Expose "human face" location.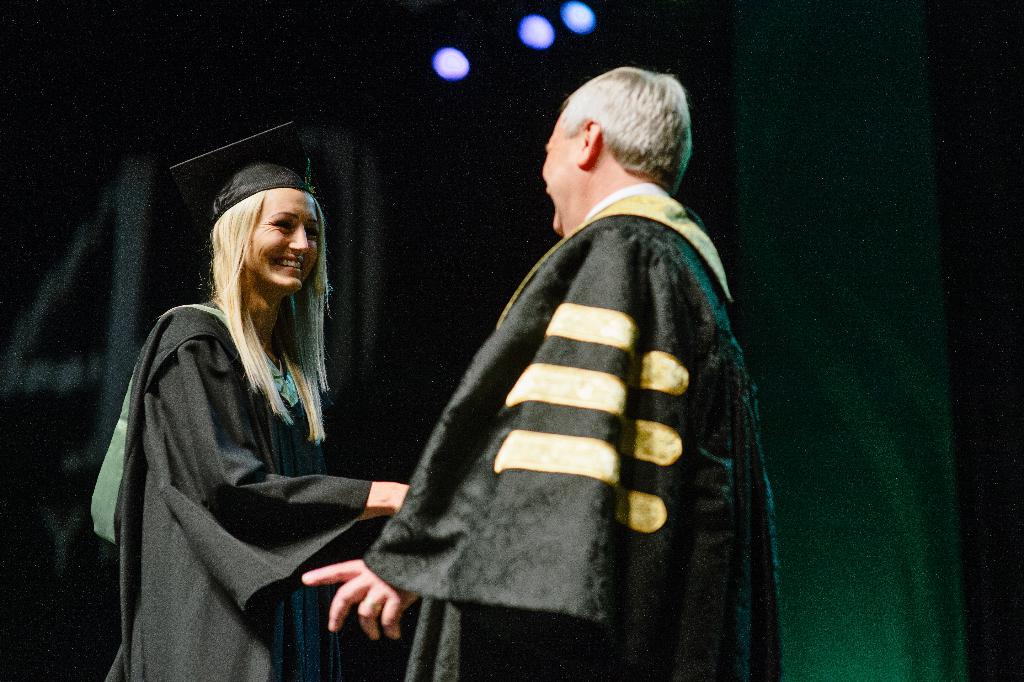
Exposed at pyautogui.locateOnScreen(246, 194, 320, 290).
